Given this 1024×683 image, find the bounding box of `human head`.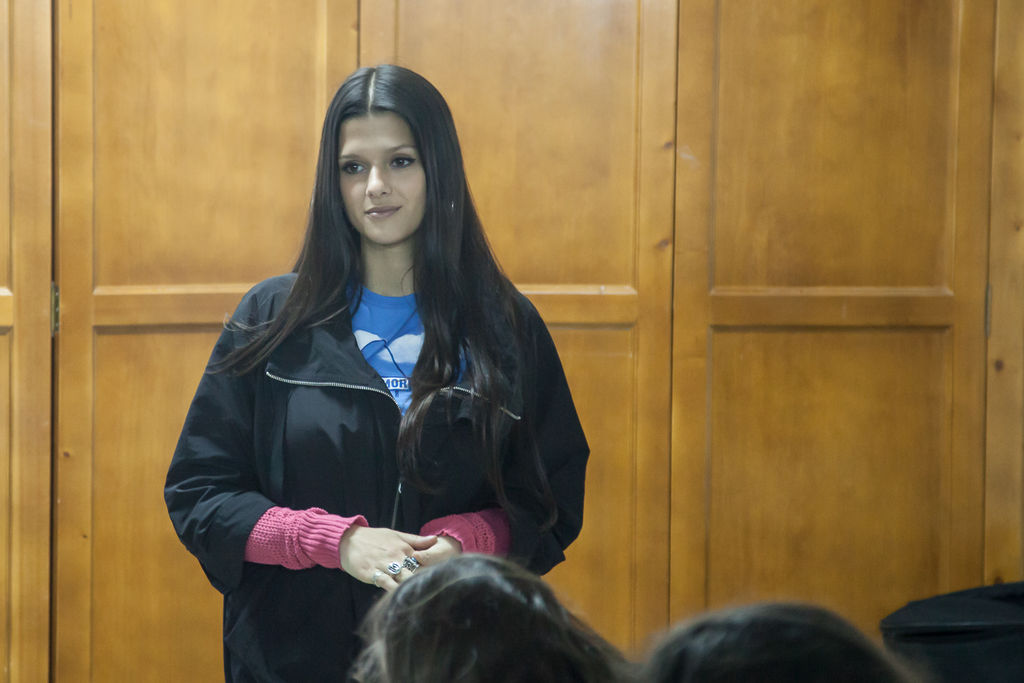
l=313, t=62, r=449, b=242.
